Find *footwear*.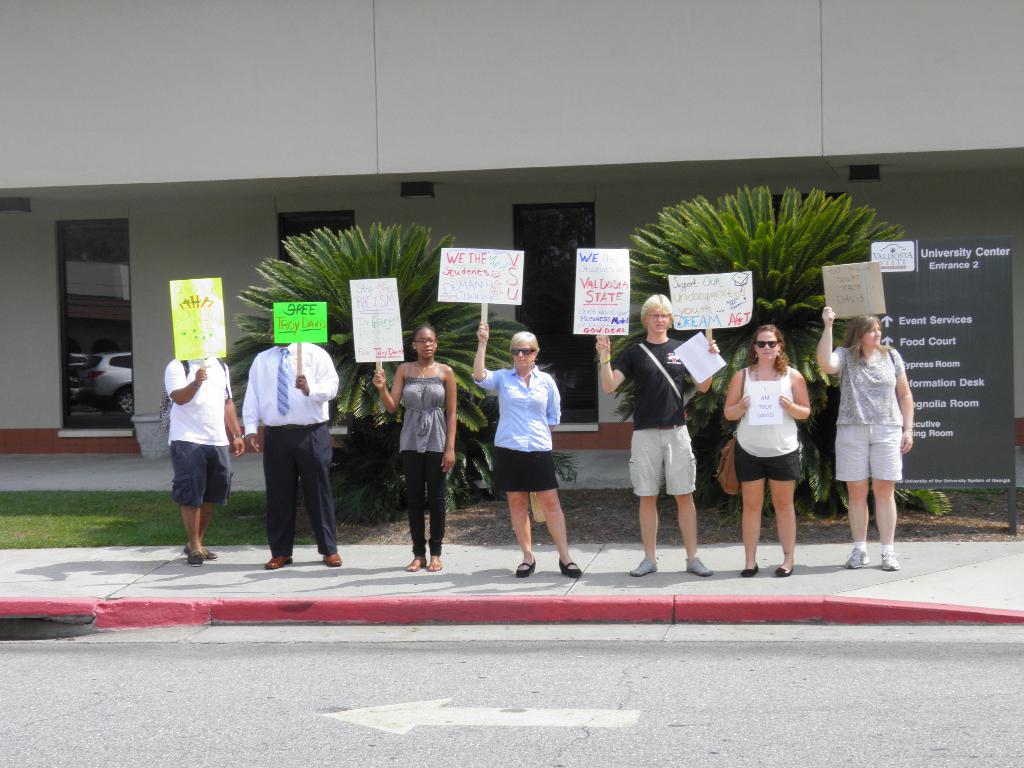
bbox=[627, 552, 660, 576].
